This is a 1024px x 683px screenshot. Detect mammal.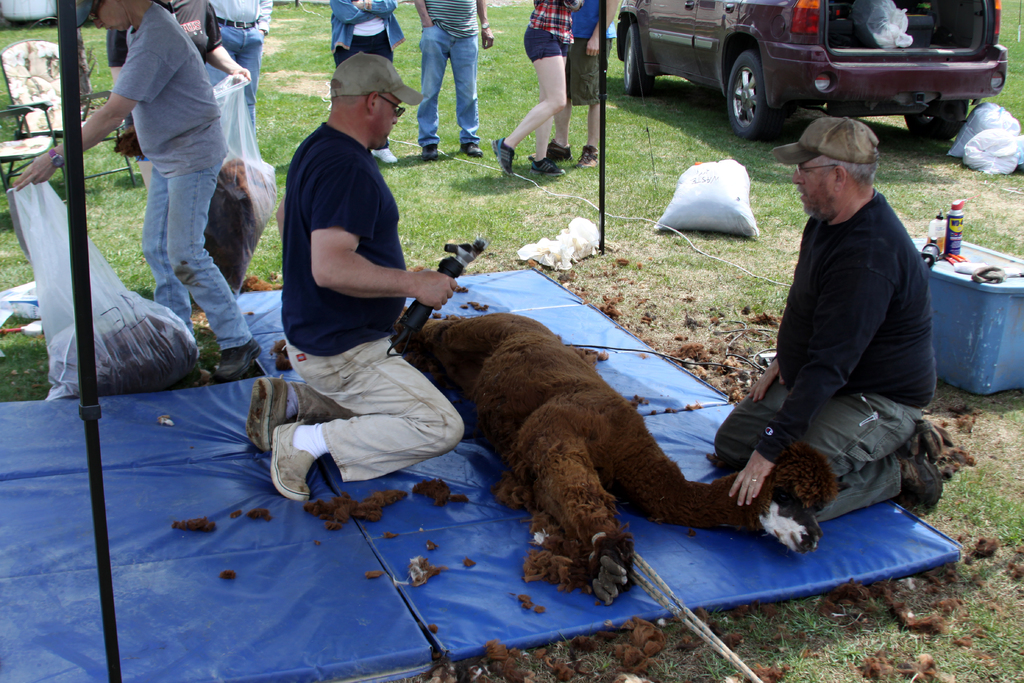
(x1=10, y1=0, x2=265, y2=375).
